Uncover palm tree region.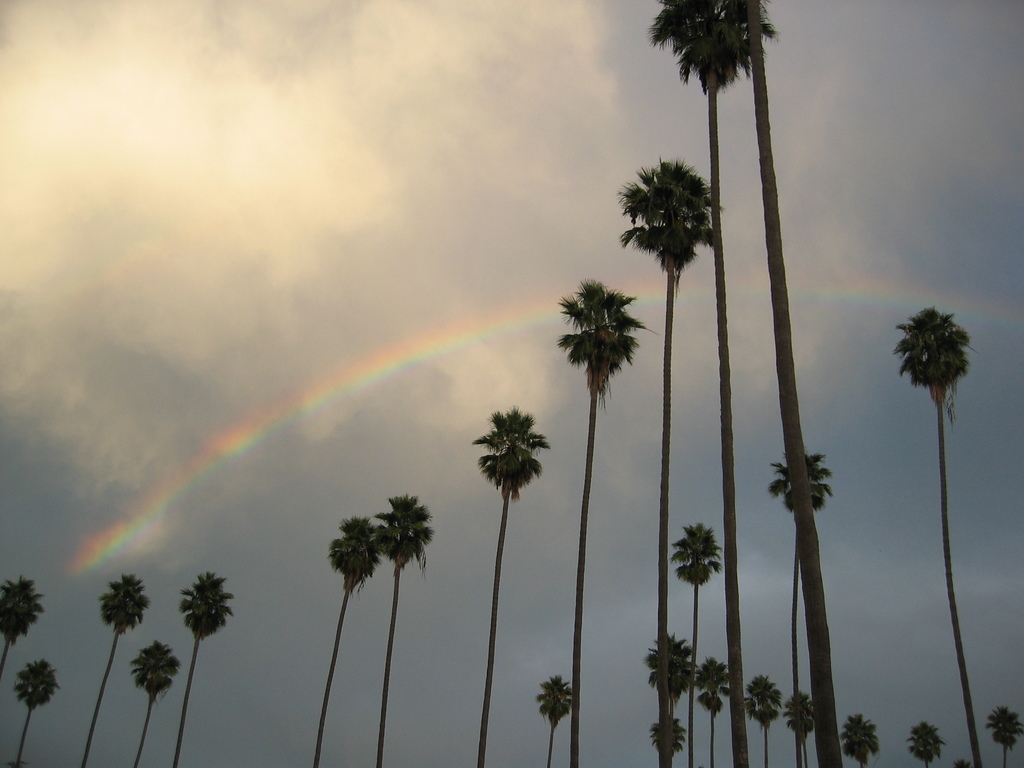
Uncovered: x1=897 y1=307 x2=975 y2=767.
